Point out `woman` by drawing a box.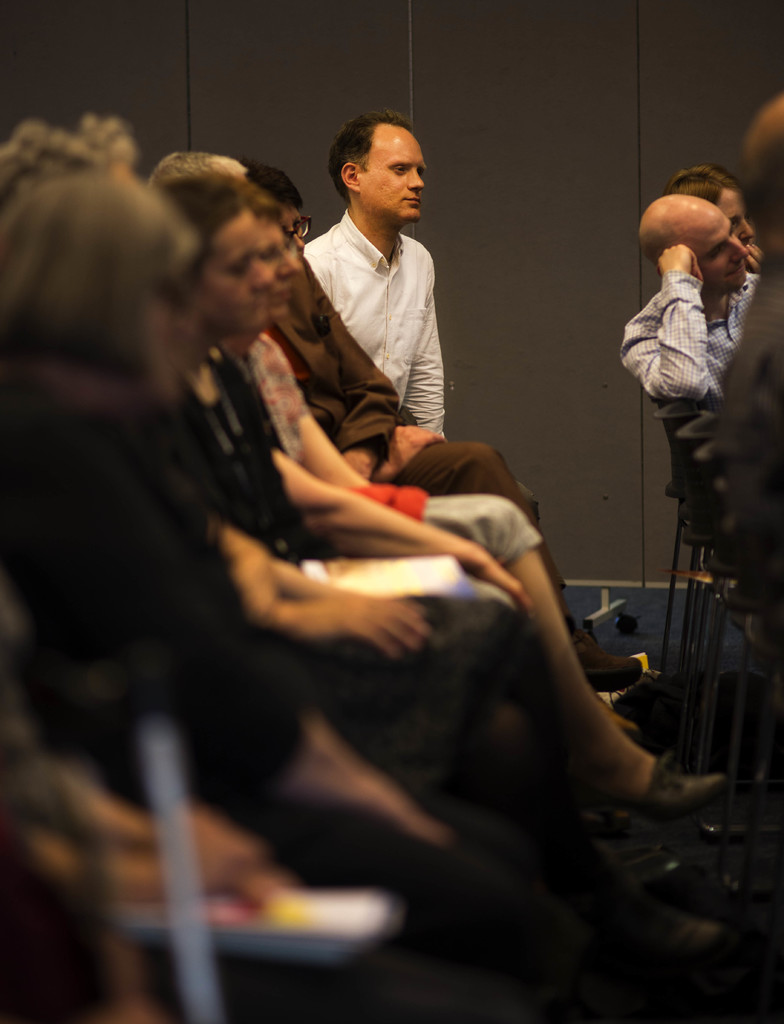
0, 181, 462, 1023.
